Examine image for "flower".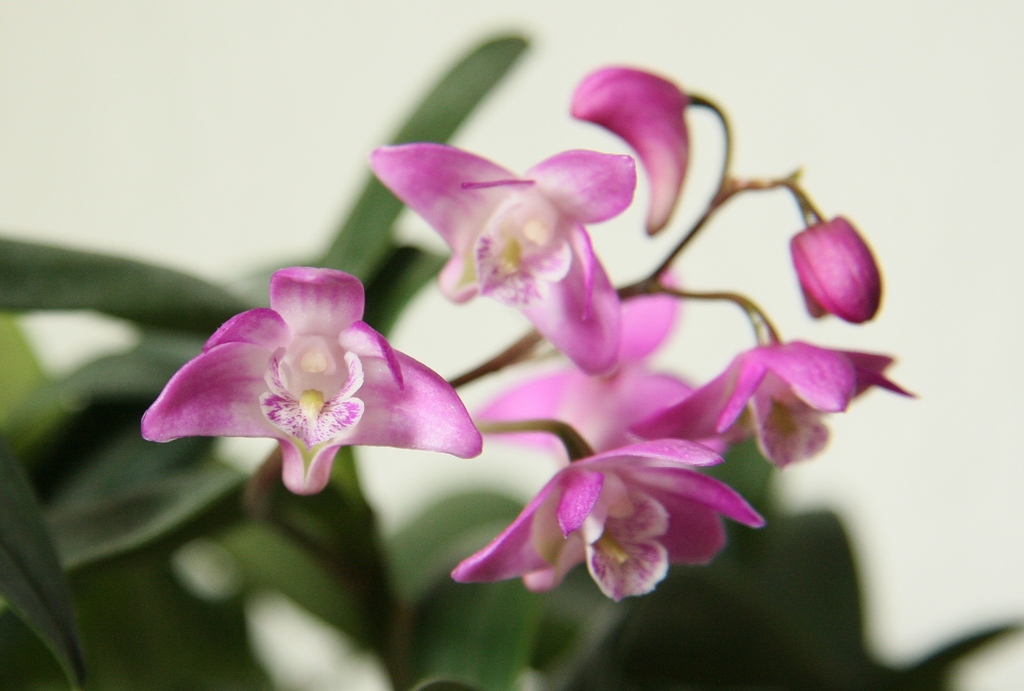
Examination result: [138,62,924,604].
